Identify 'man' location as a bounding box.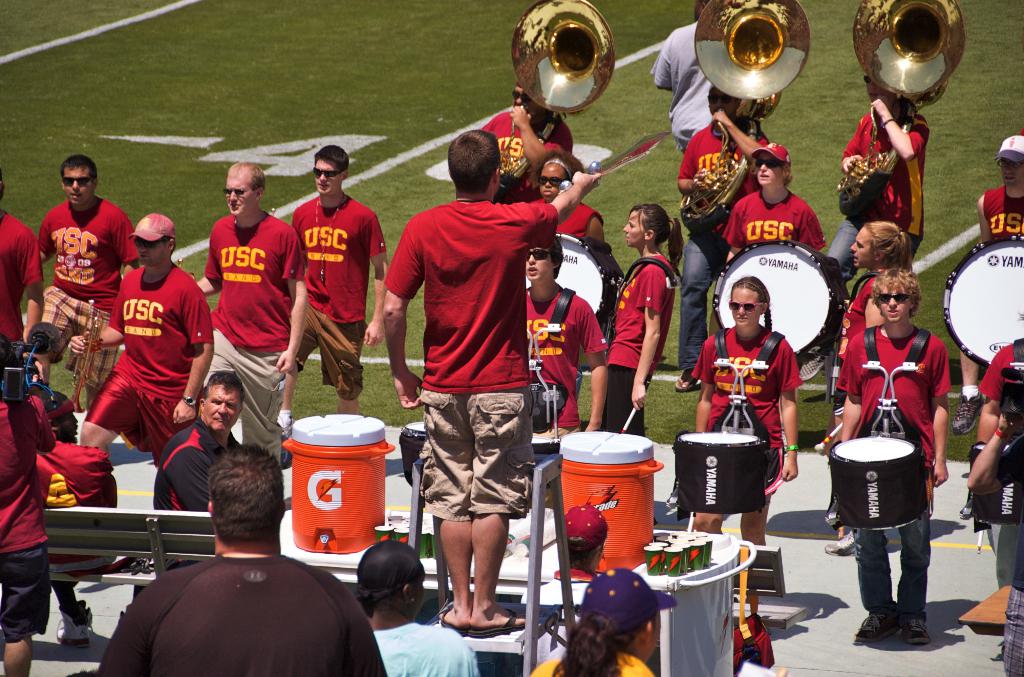
{"left": 39, "top": 152, "right": 139, "bottom": 410}.
